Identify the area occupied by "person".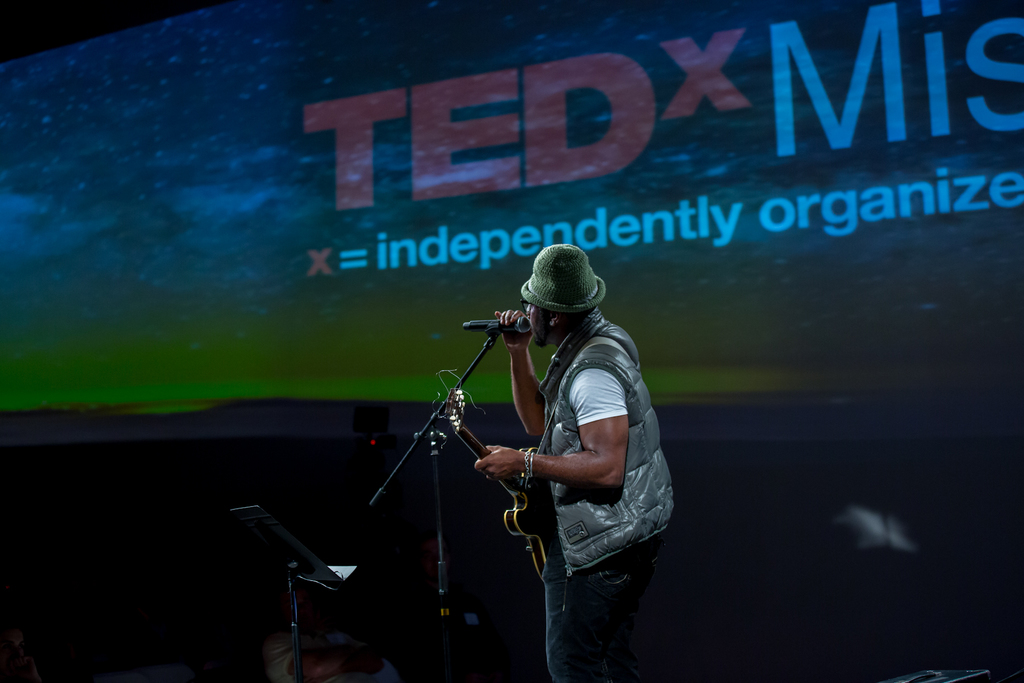
Area: crop(463, 232, 663, 681).
